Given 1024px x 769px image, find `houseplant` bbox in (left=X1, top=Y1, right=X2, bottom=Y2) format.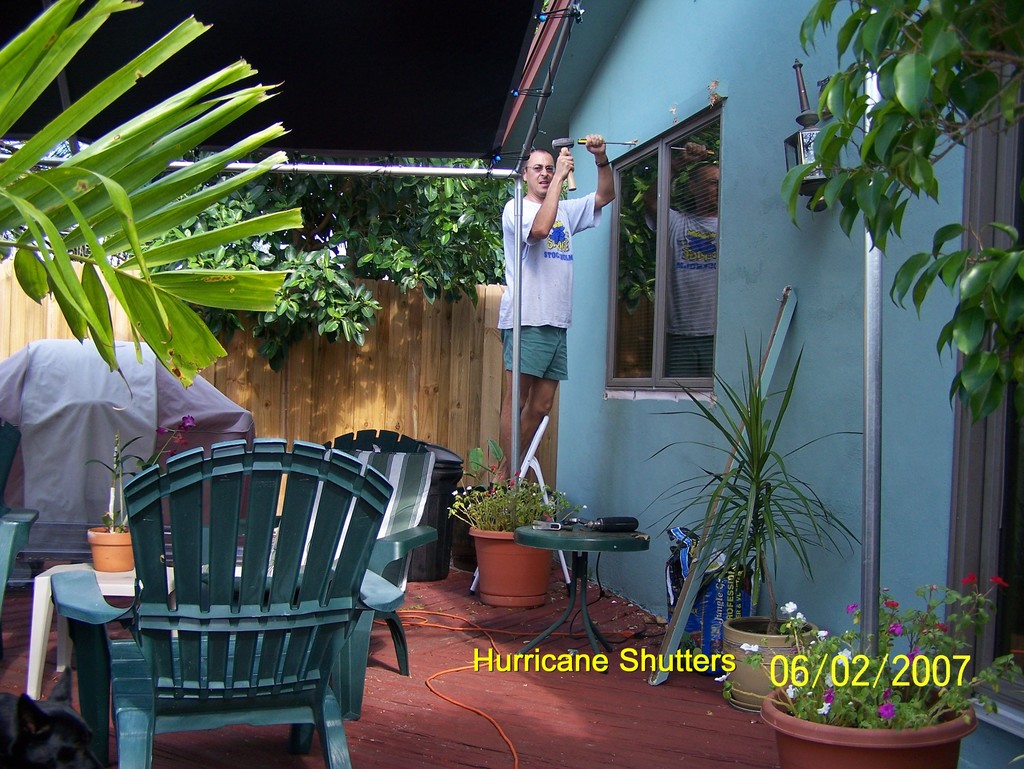
(left=643, top=345, right=870, bottom=710).
